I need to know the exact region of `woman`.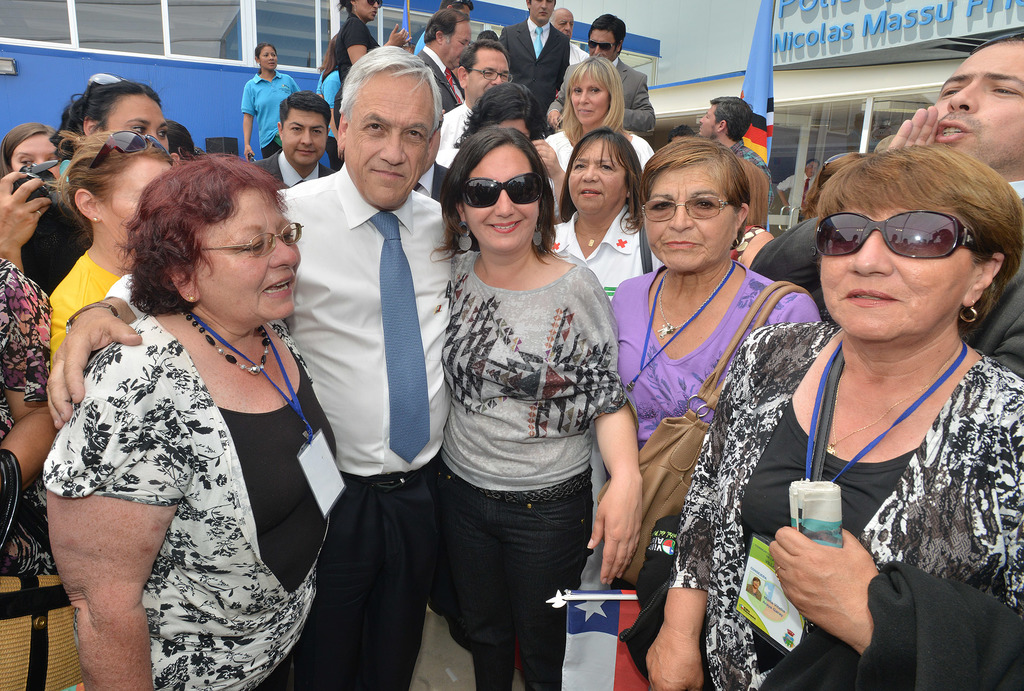
Region: <region>0, 121, 74, 192</region>.
